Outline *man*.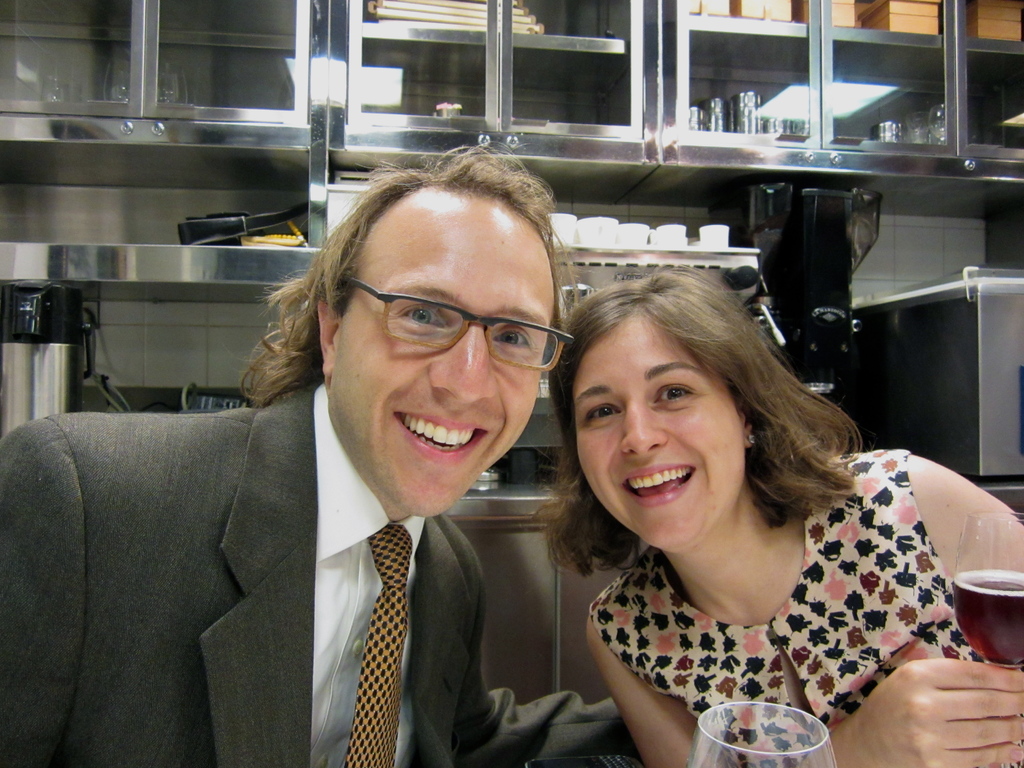
Outline: detection(33, 160, 620, 764).
